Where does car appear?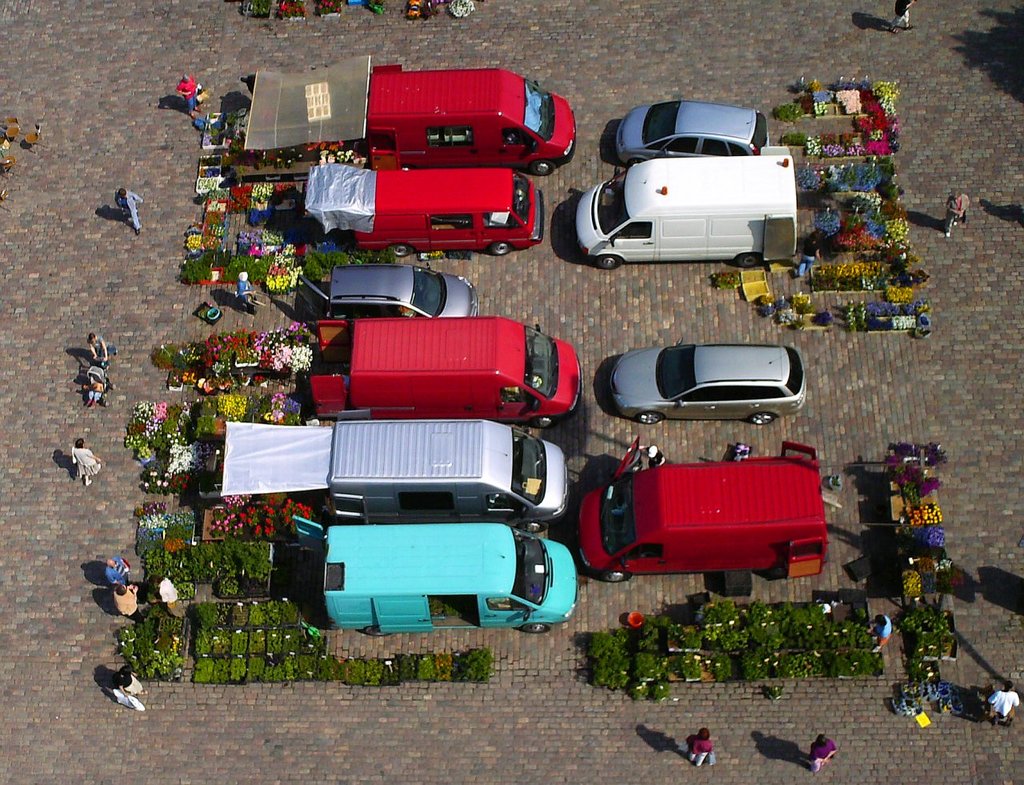
Appears at BBox(608, 338, 806, 427).
